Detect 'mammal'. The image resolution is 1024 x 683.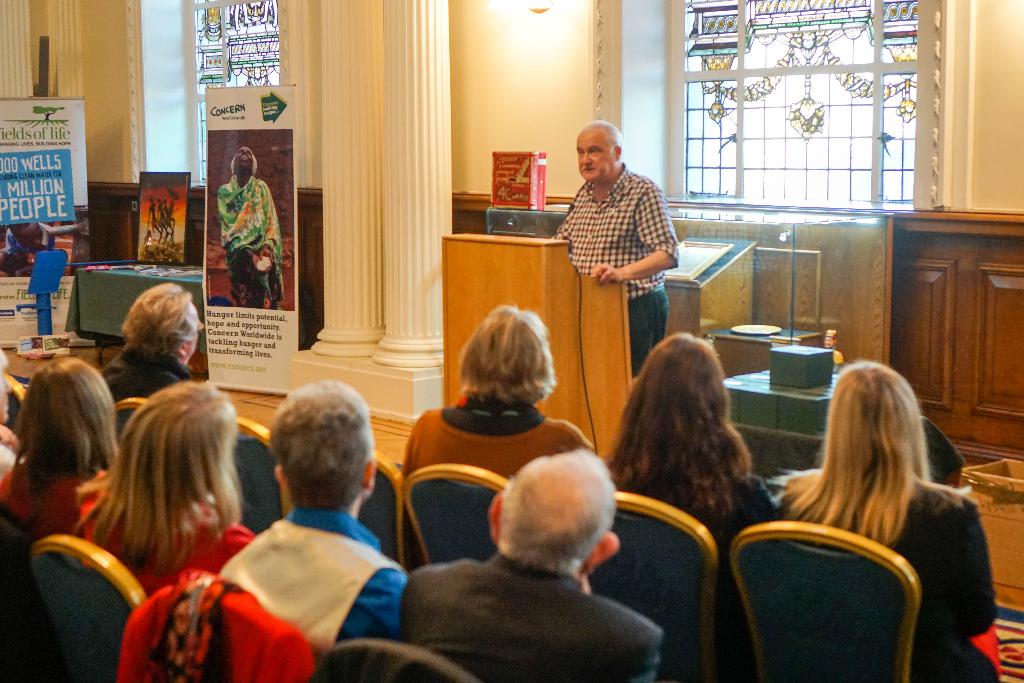
locate(397, 447, 664, 682).
